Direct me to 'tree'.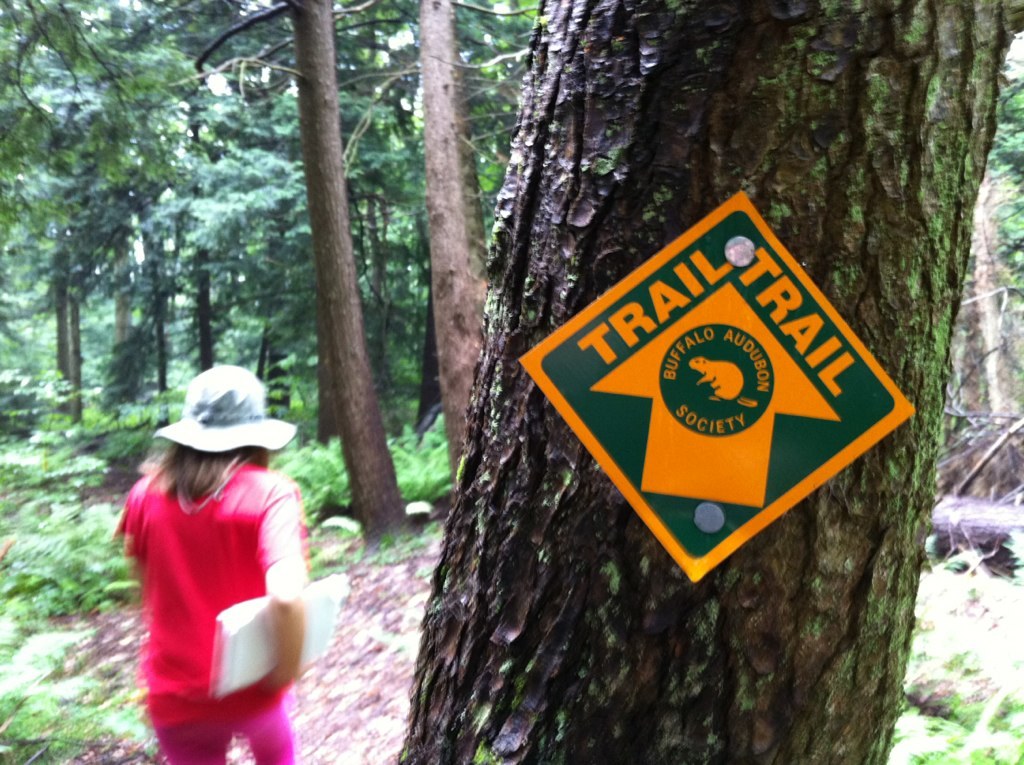
Direction: bbox(393, 0, 1022, 764).
